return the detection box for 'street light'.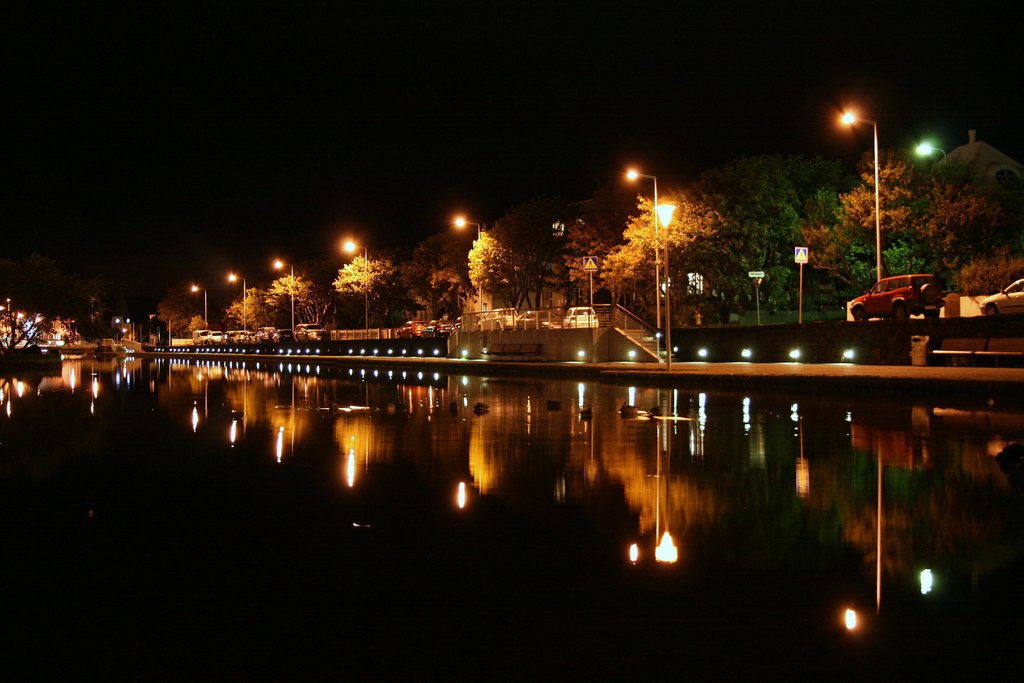
pyautogui.locateOnScreen(452, 211, 485, 318).
